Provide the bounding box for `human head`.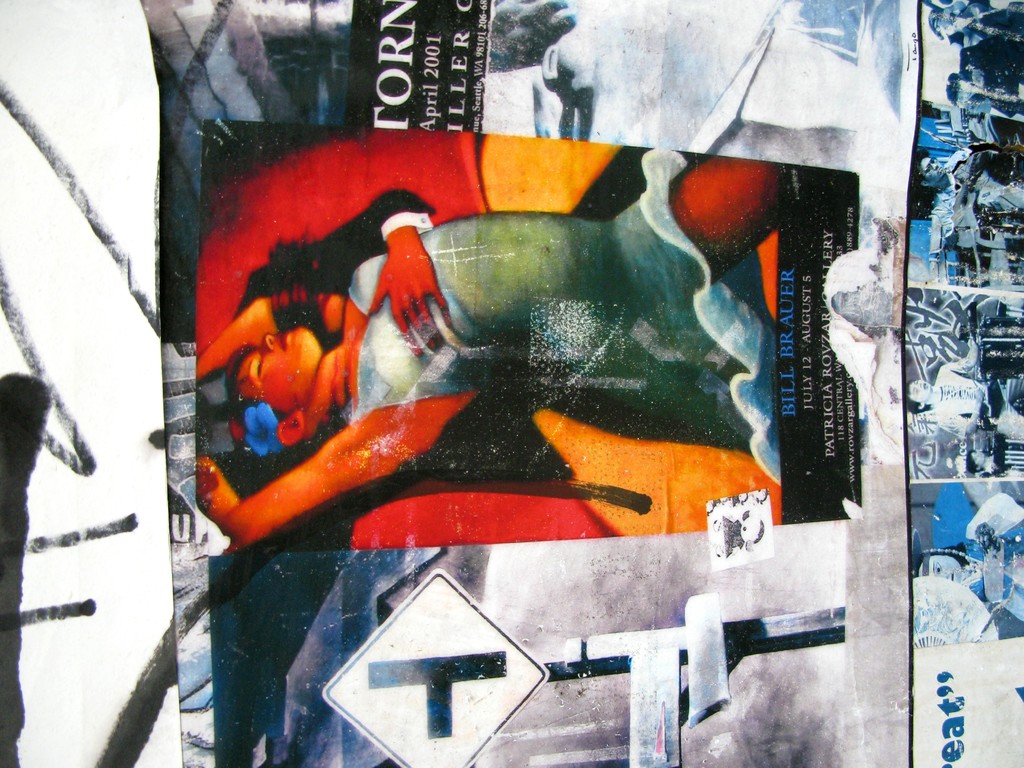
(914,146,943,183).
